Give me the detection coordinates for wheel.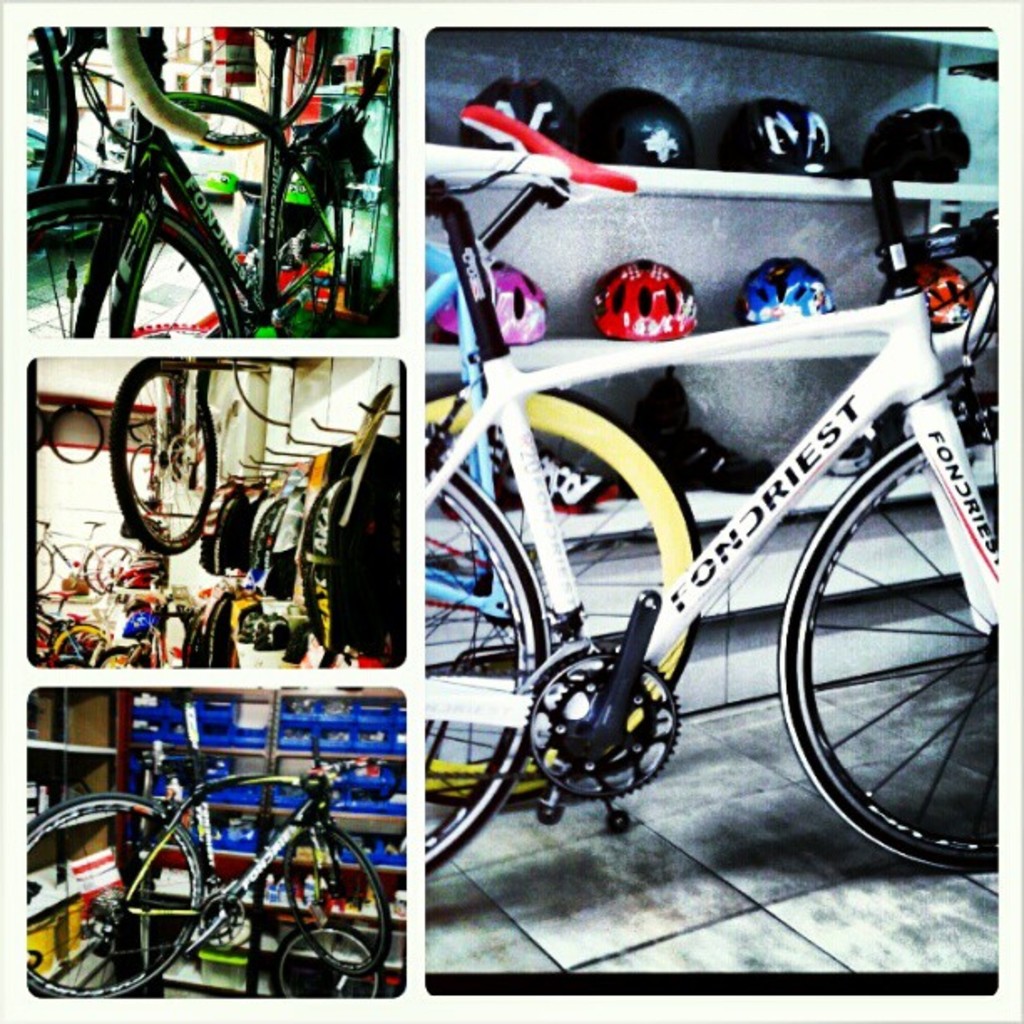
412,442,539,873.
